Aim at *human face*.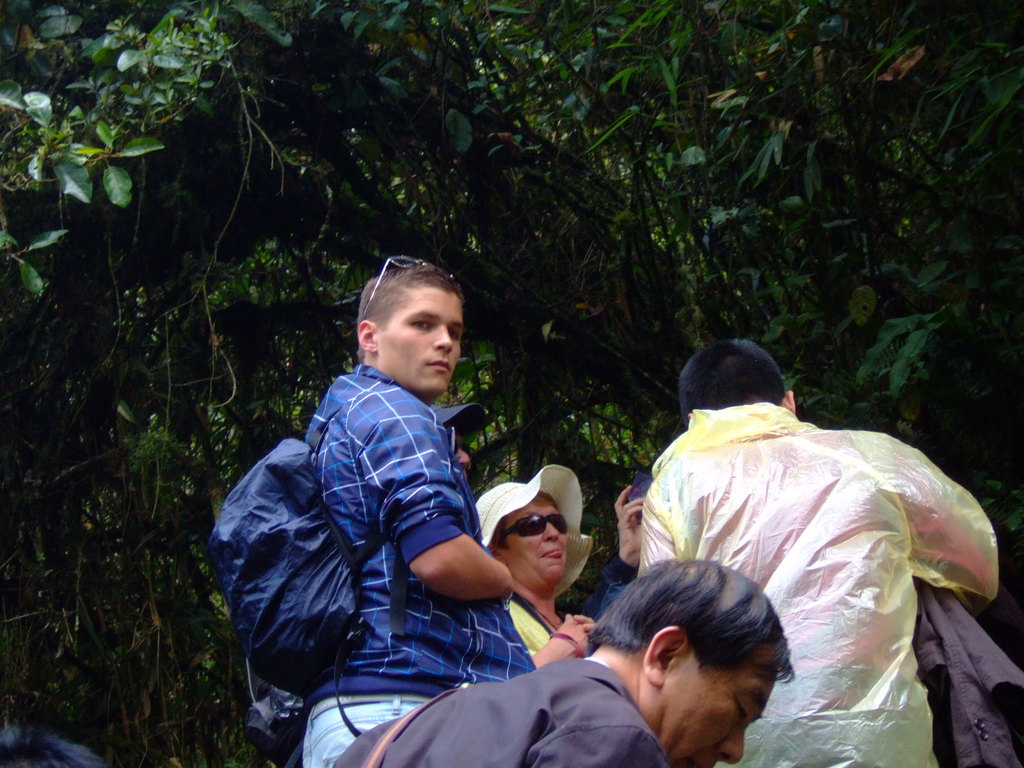
Aimed at select_region(502, 491, 561, 584).
